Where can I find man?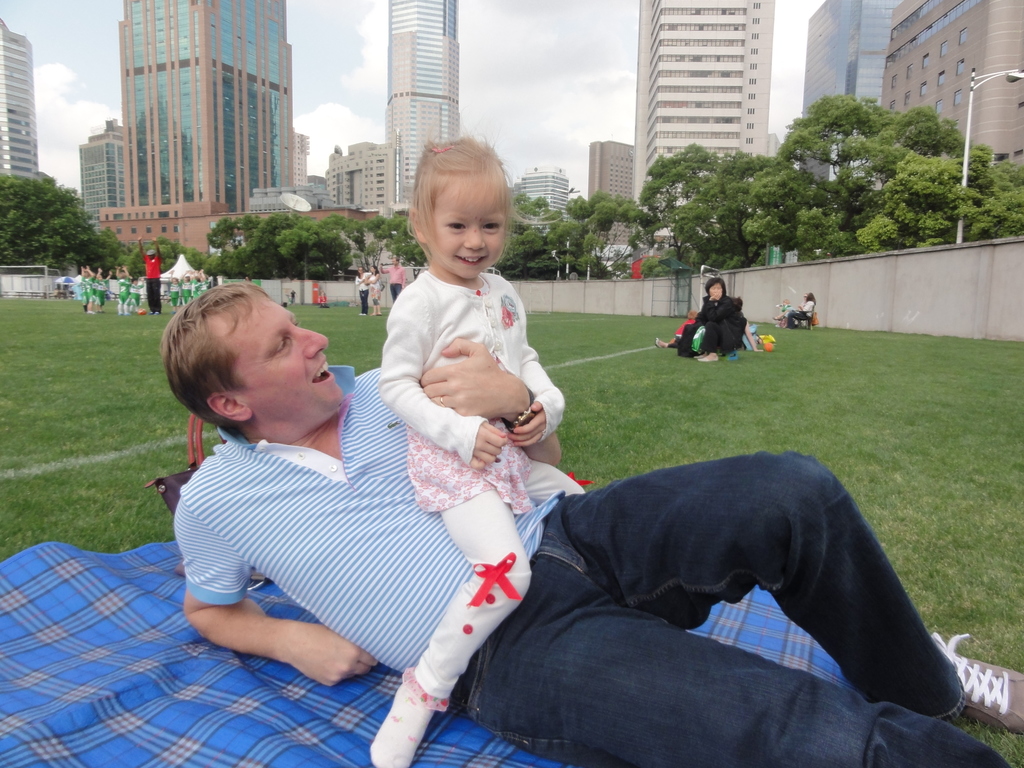
You can find it at select_region(135, 233, 163, 317).
